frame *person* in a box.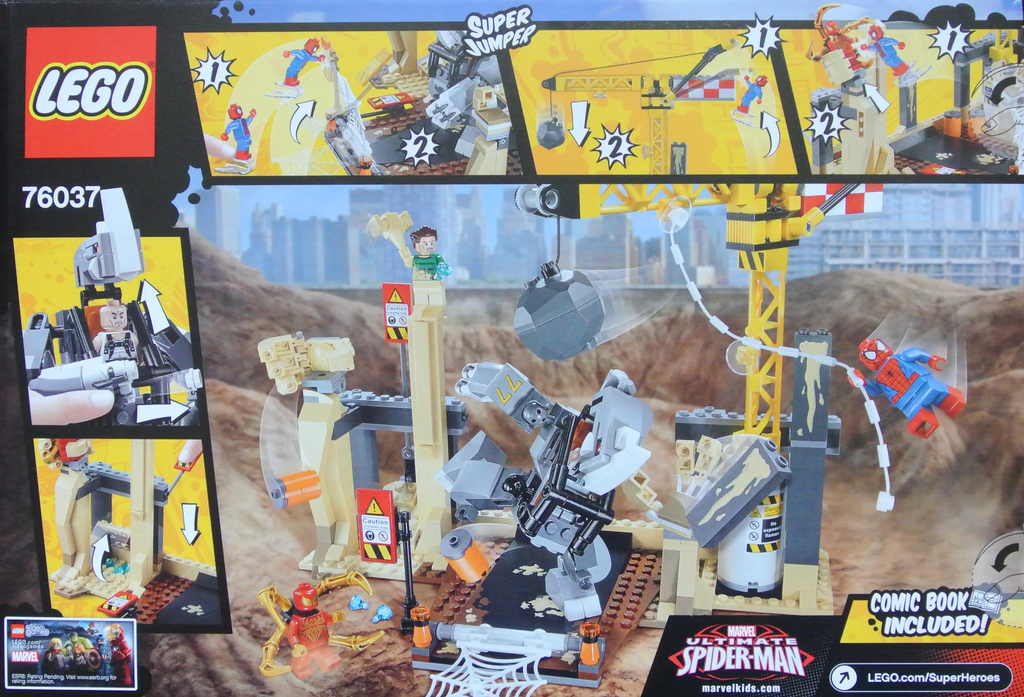
385/213/449/305.
